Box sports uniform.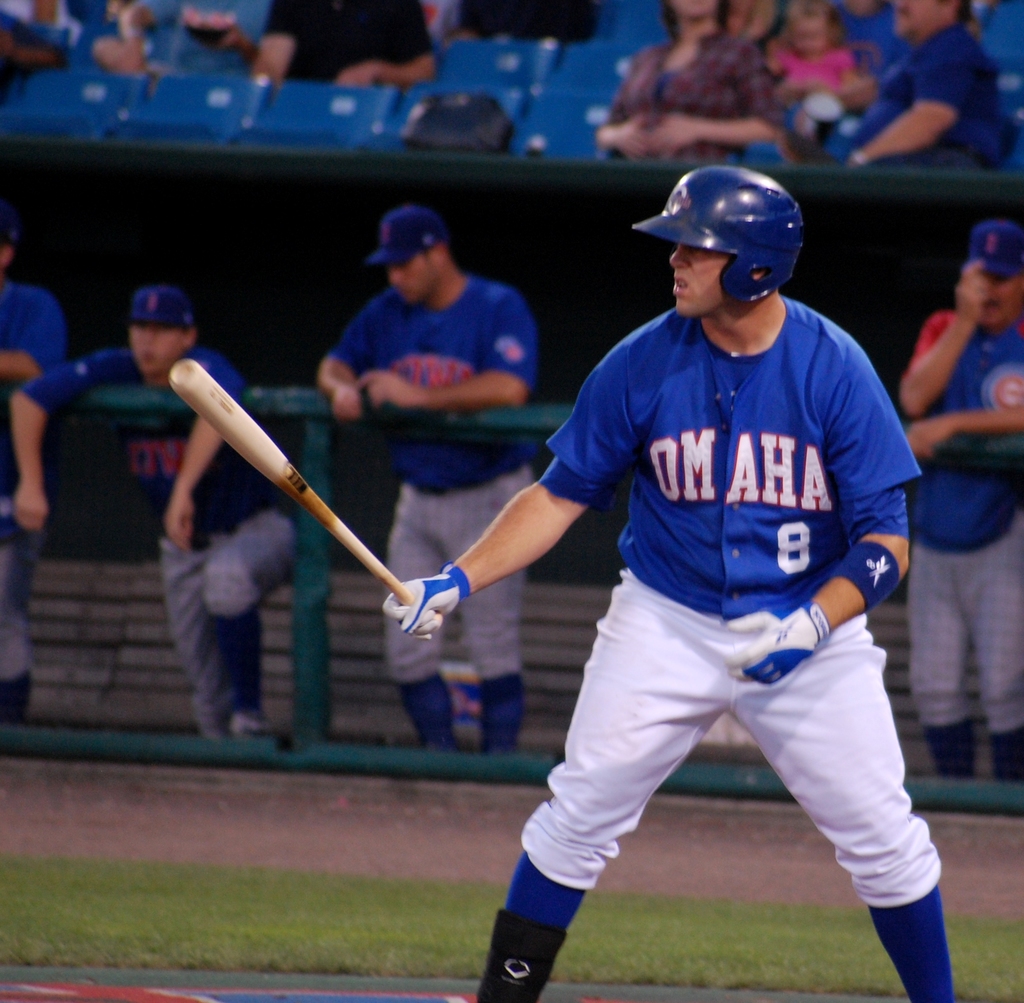
crop(16, 348, 324, 744).
